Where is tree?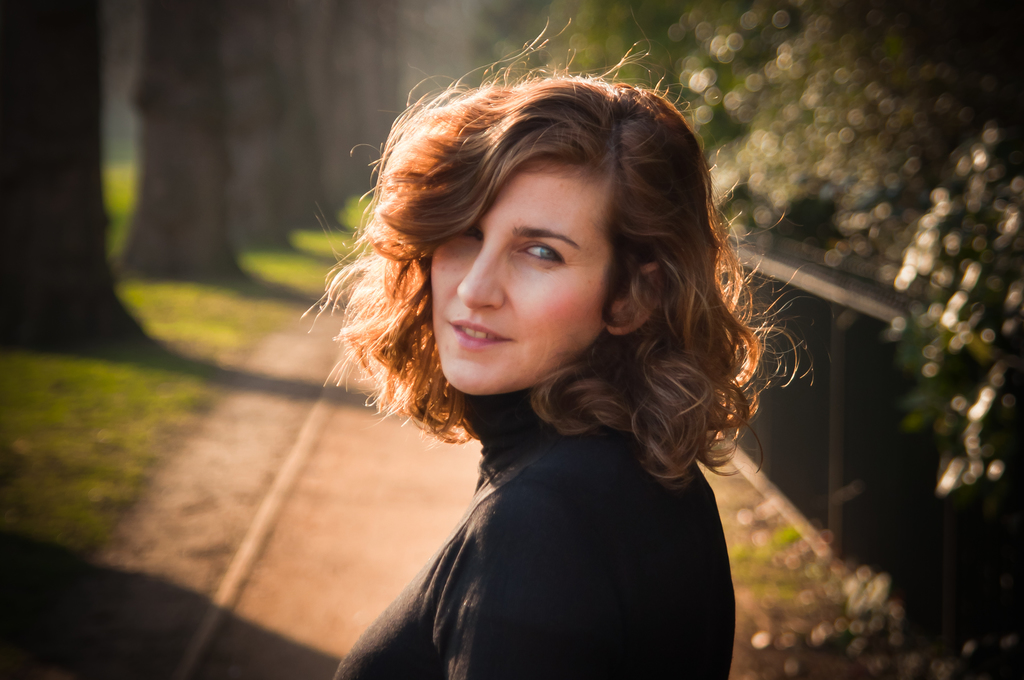
0/1/147/342.
